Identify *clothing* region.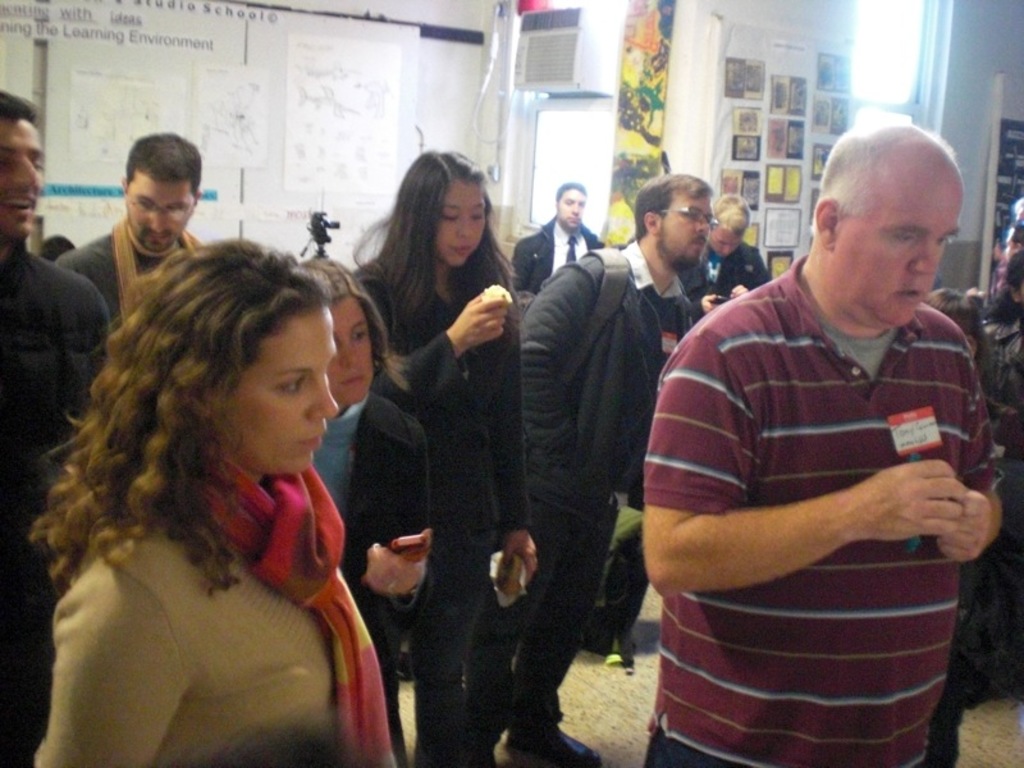
Region: l=31, t=447, r=394, b=767.
